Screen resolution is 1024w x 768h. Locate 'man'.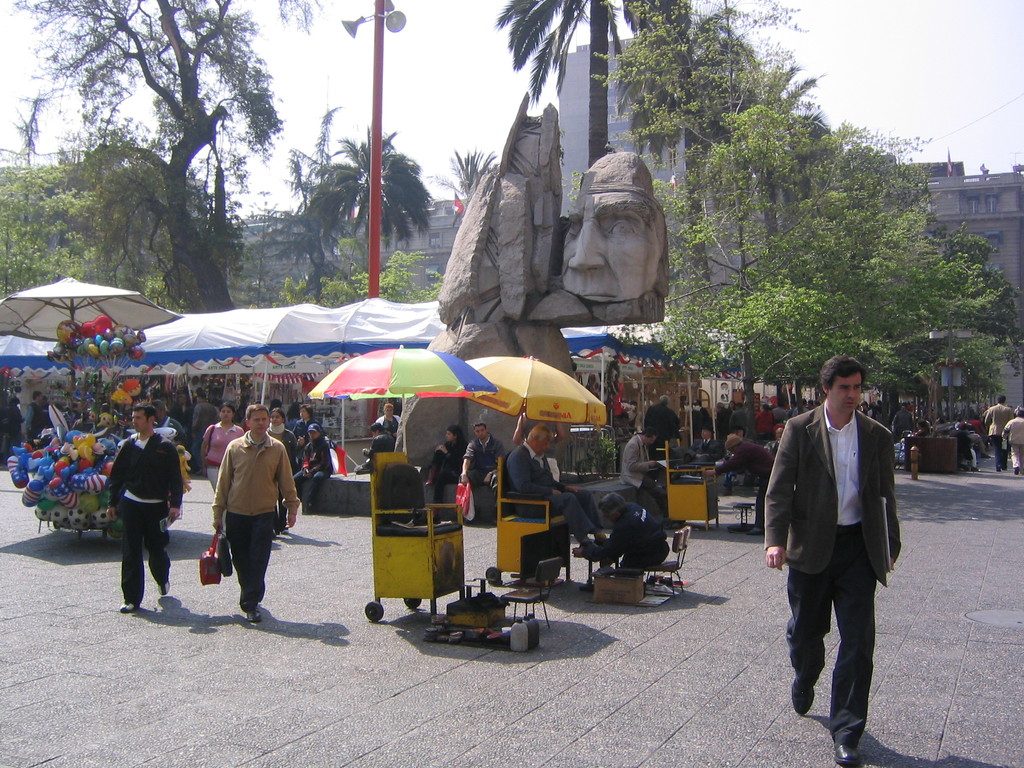
(499, 420, 611, 559).
